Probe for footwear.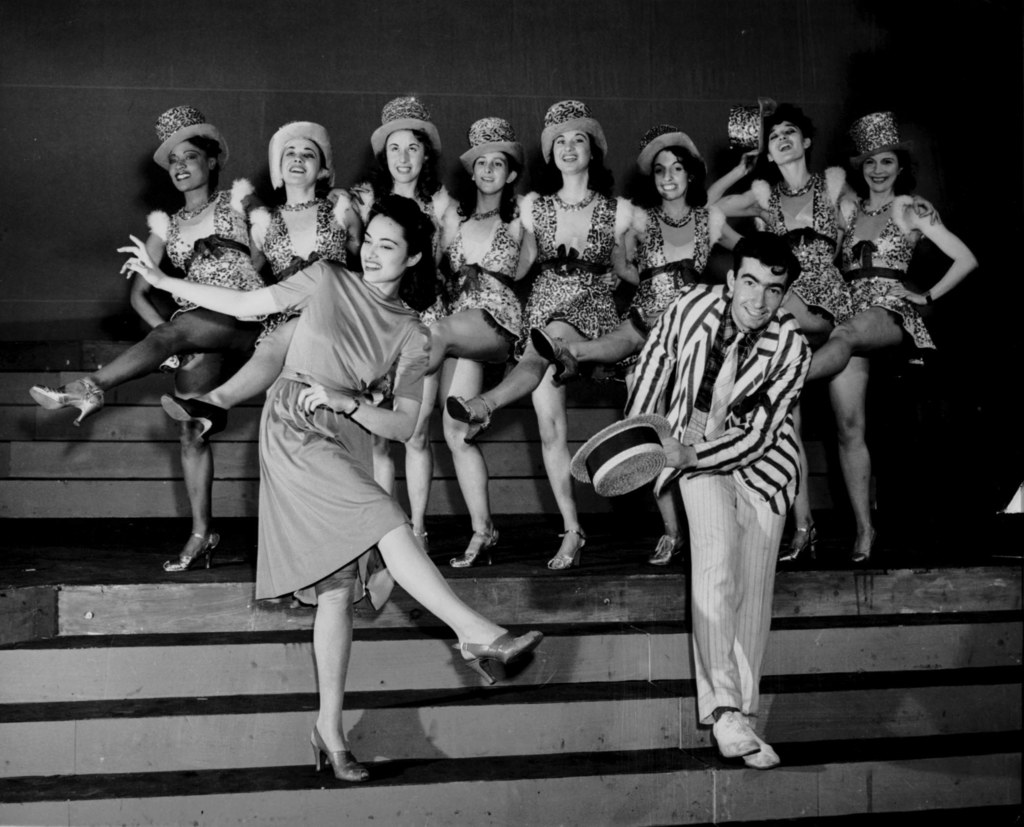
Probe result: crop(163, 399, 232, 445).
